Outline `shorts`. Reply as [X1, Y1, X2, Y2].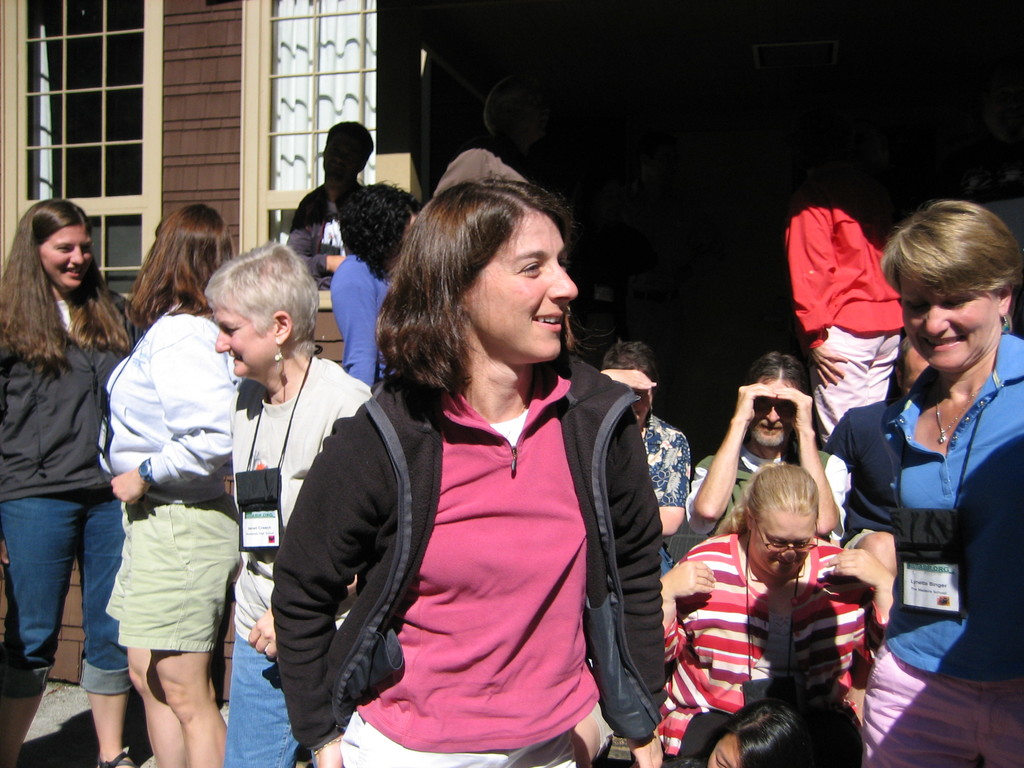
[95, 497, 237, 670].
